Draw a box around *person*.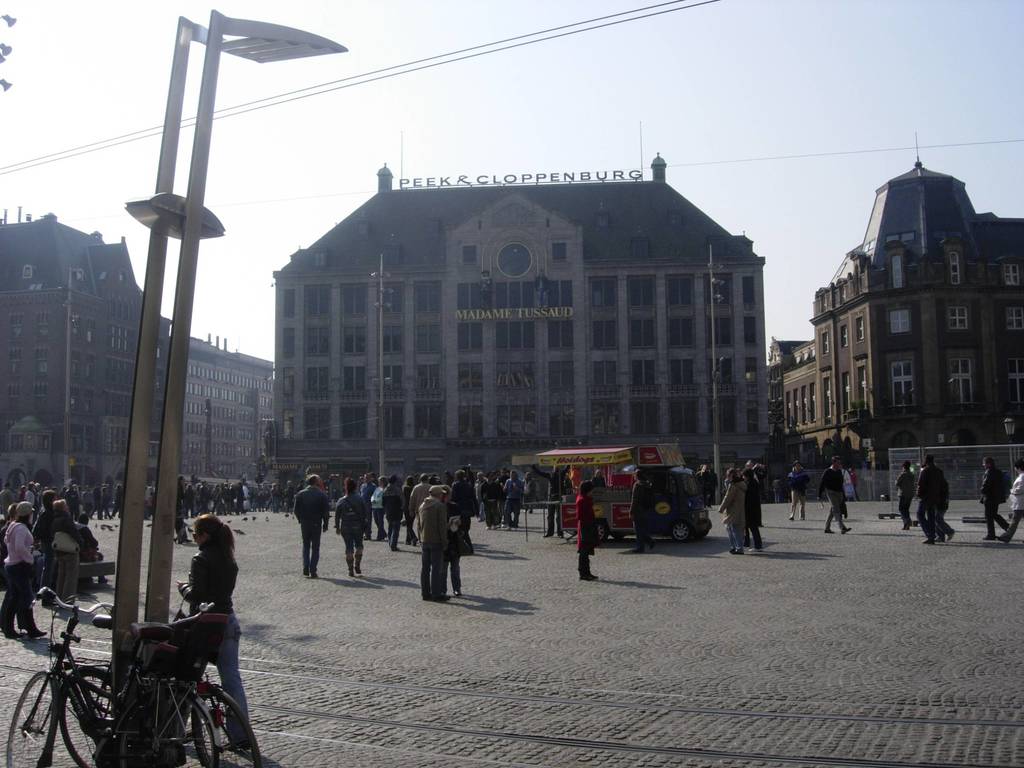
box=[1000, 455, 1023, 545].
